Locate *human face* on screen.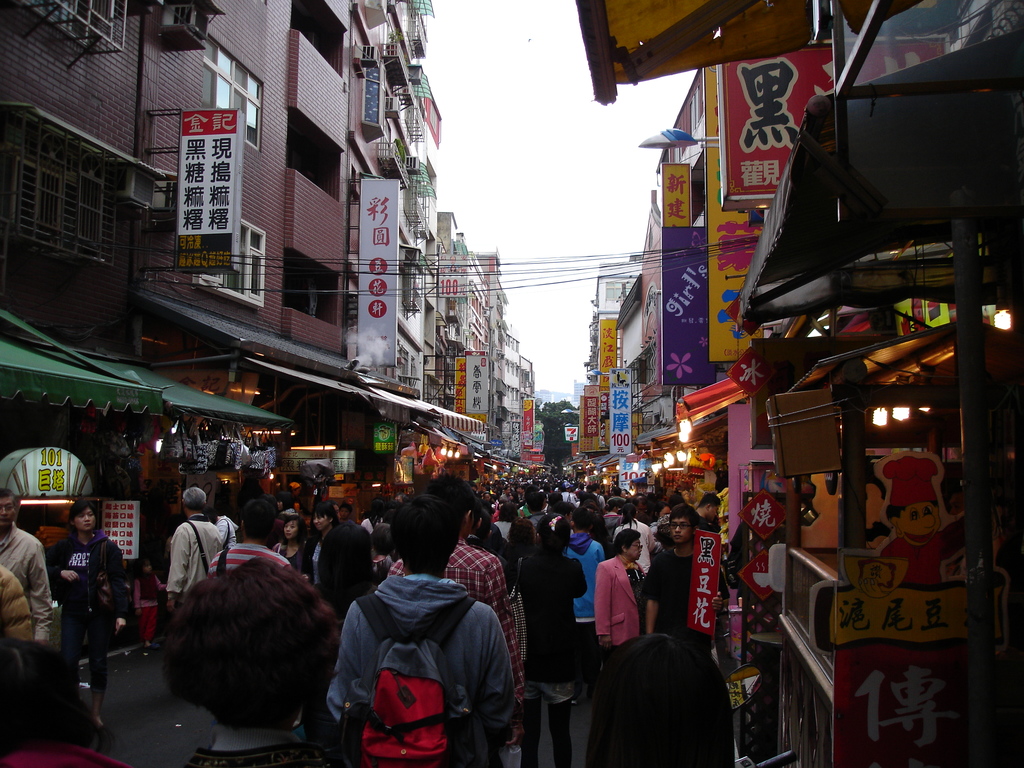
On screen at <bbox>1, 498, 19, 527</bbox>.
